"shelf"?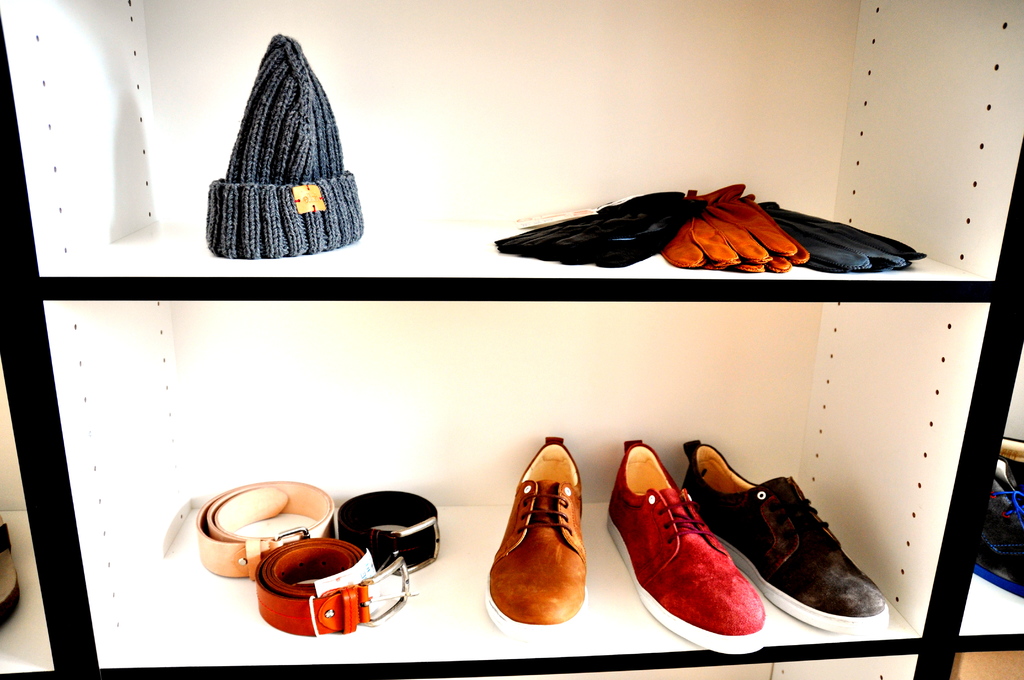
bbox(0, 0, 1023, 326)
